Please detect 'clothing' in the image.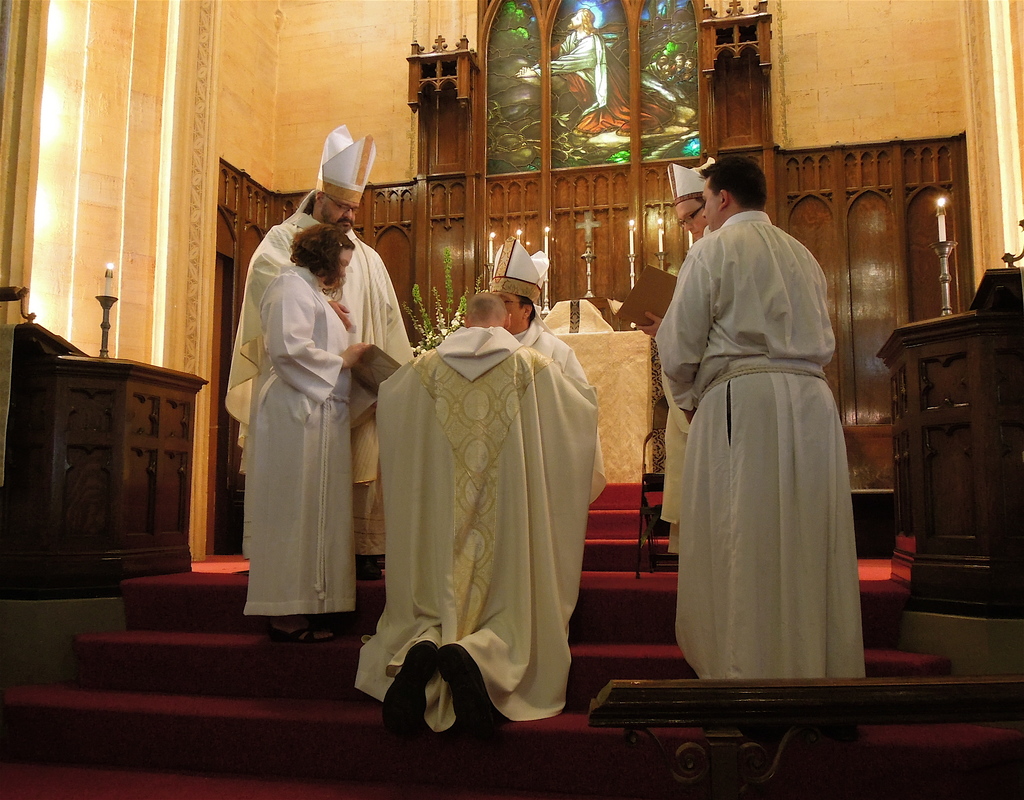
locate(514, 301, 606, 502).
